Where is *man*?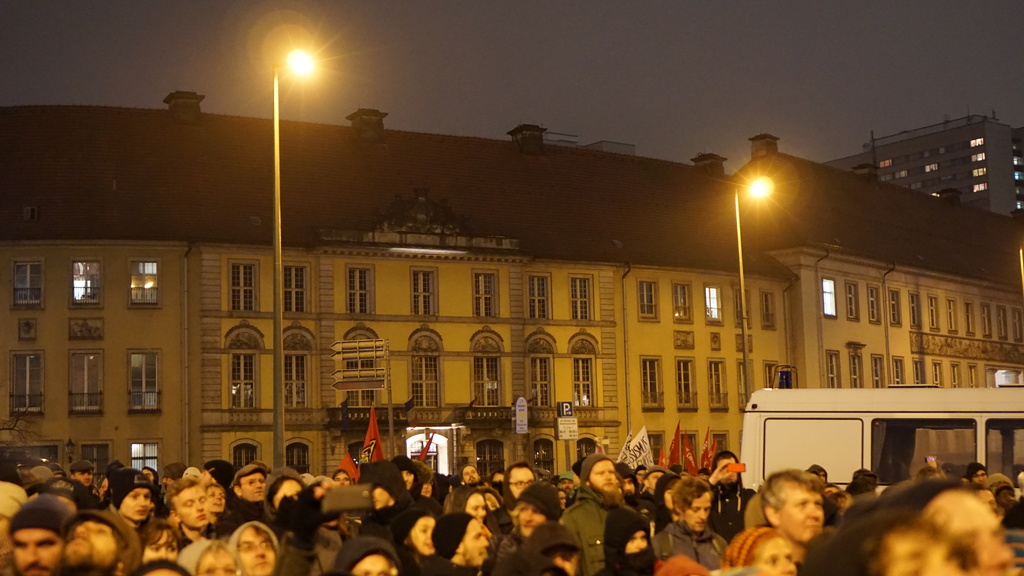
detection(420, 509, 485, 575).
